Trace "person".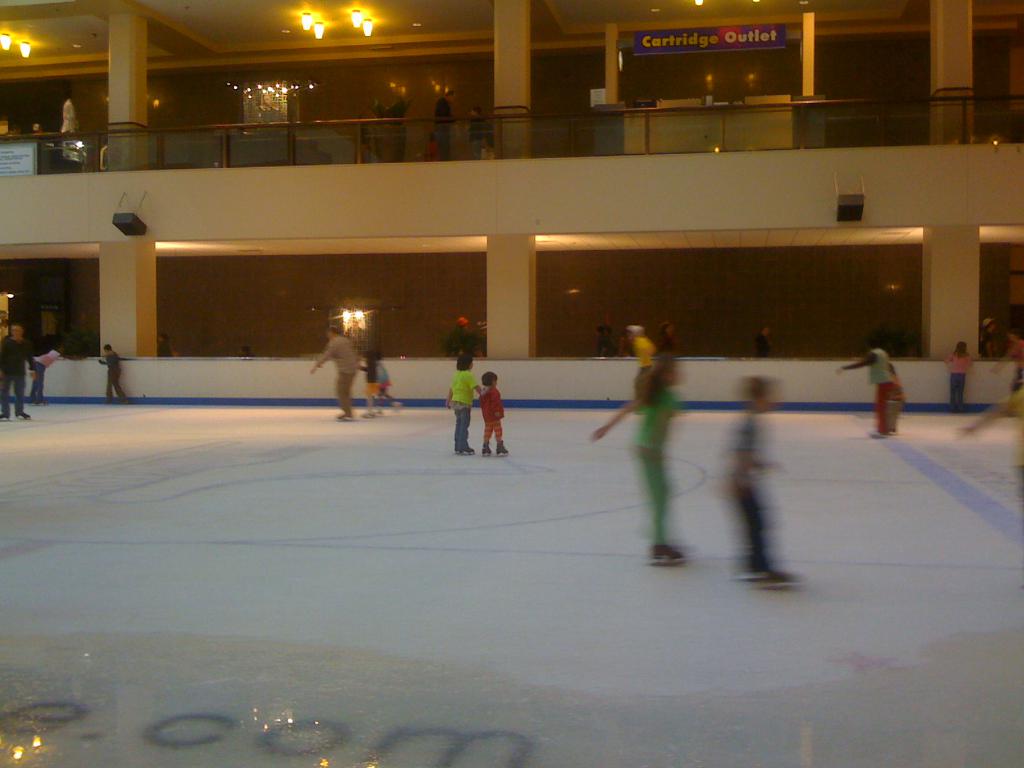
Traced to [157,336,175,358].
